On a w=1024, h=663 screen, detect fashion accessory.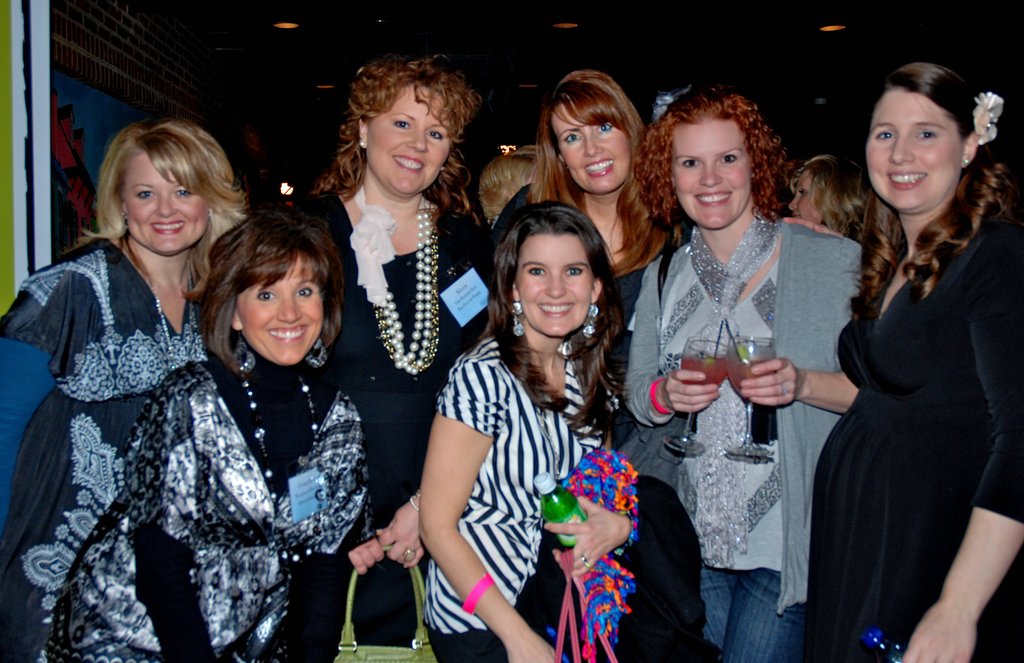
pyautogui.locateOnScreen(406, 547, 414, 556).
